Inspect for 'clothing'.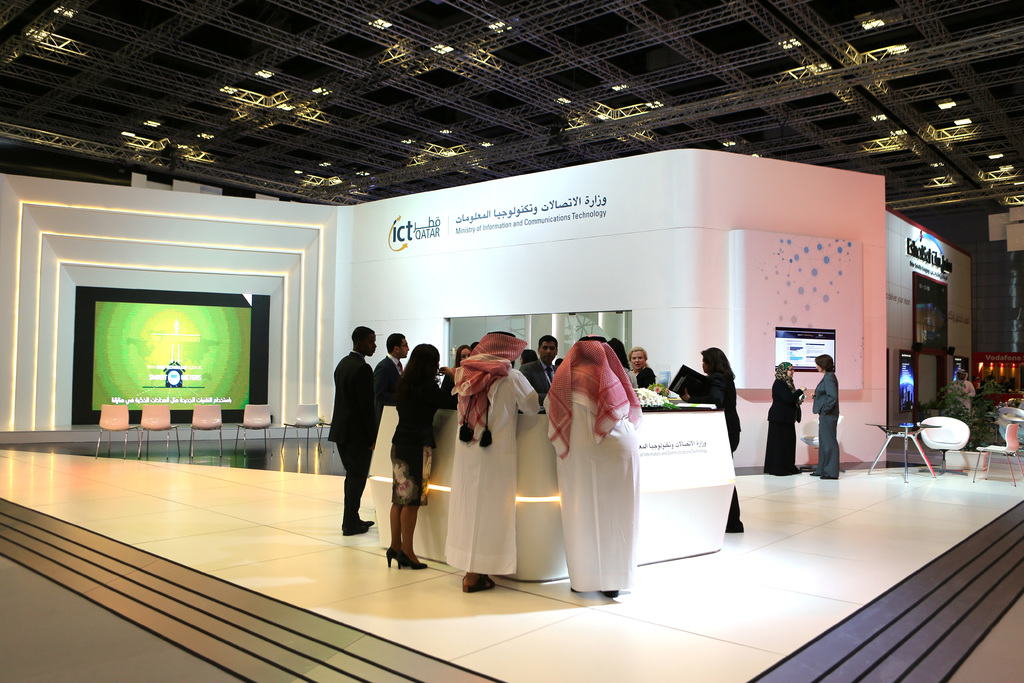
Inspection: (left=392, top=366, right=449, bottom=504).
